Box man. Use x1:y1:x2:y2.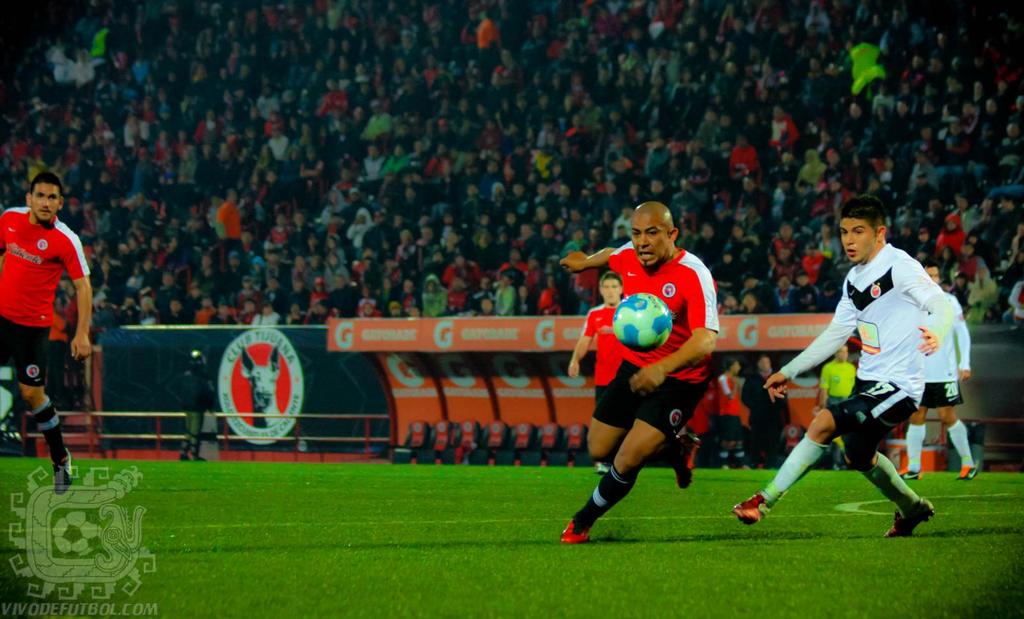
744:355:790:470.
